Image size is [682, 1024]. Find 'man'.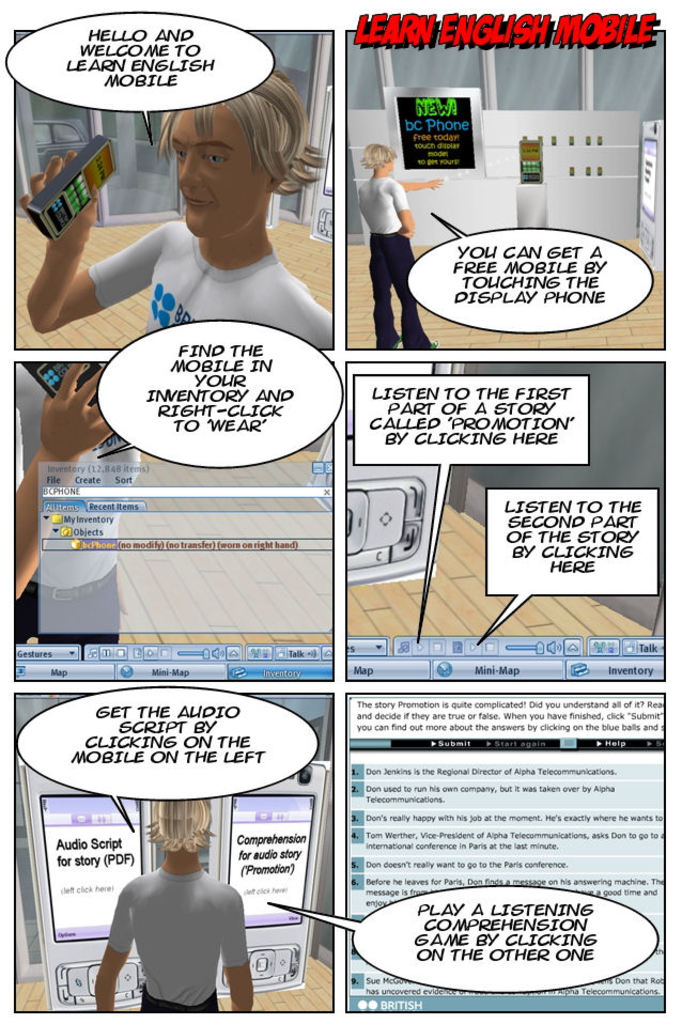
x1=20 y1=66 x2=336 y2=351.
